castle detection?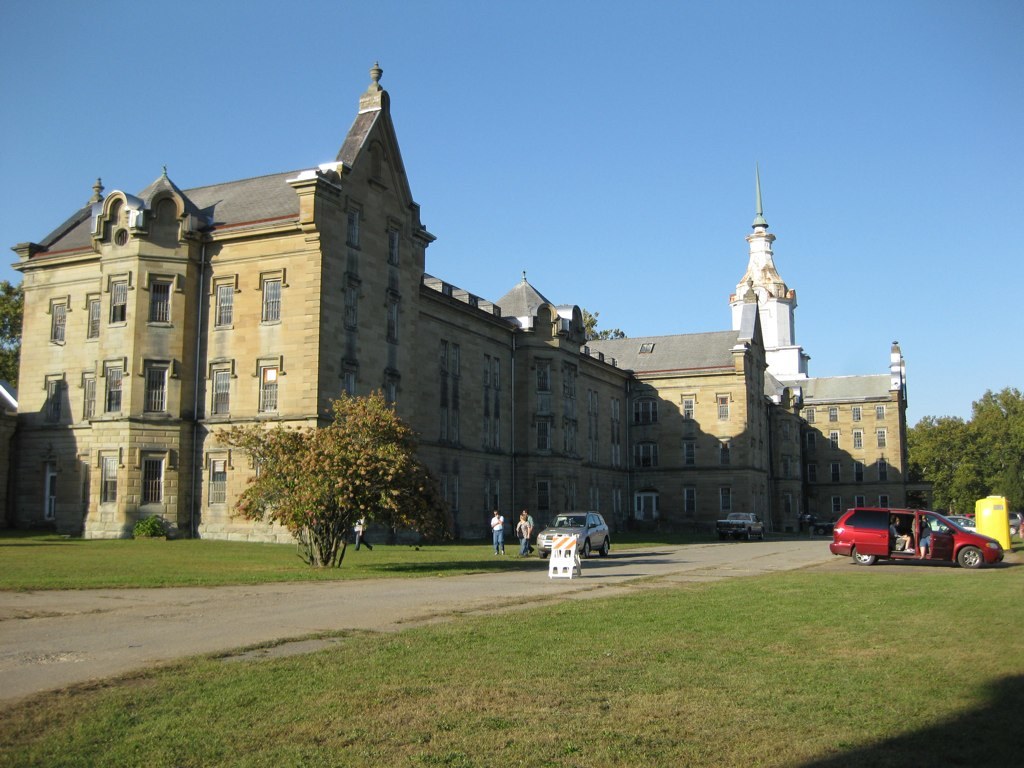
crop(0, 59, 933, 544)
